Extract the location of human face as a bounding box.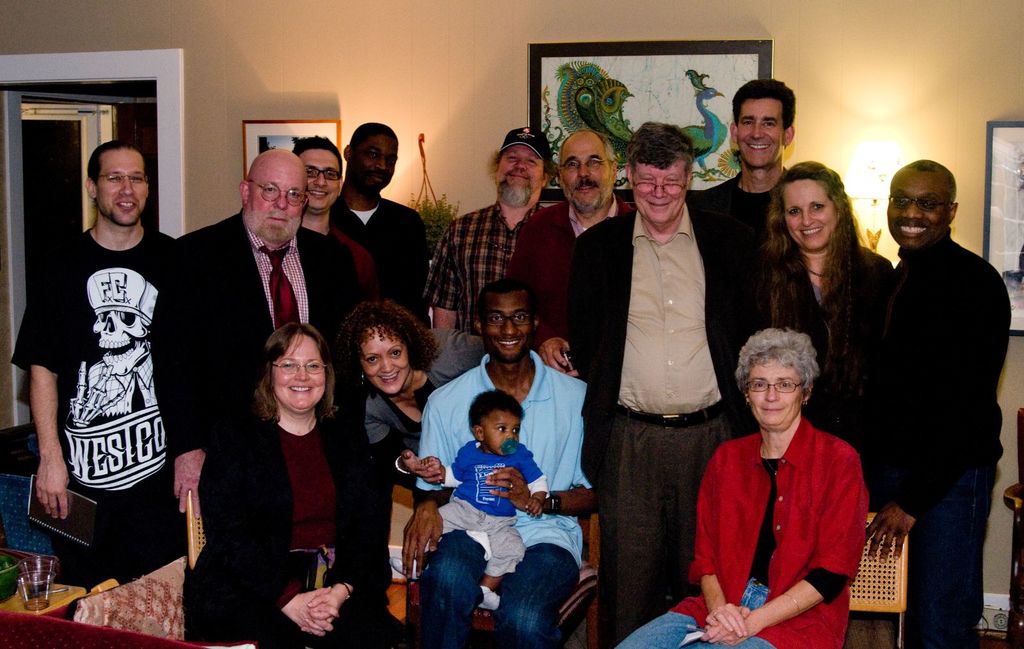
crop(360, 328, 408, 393).
